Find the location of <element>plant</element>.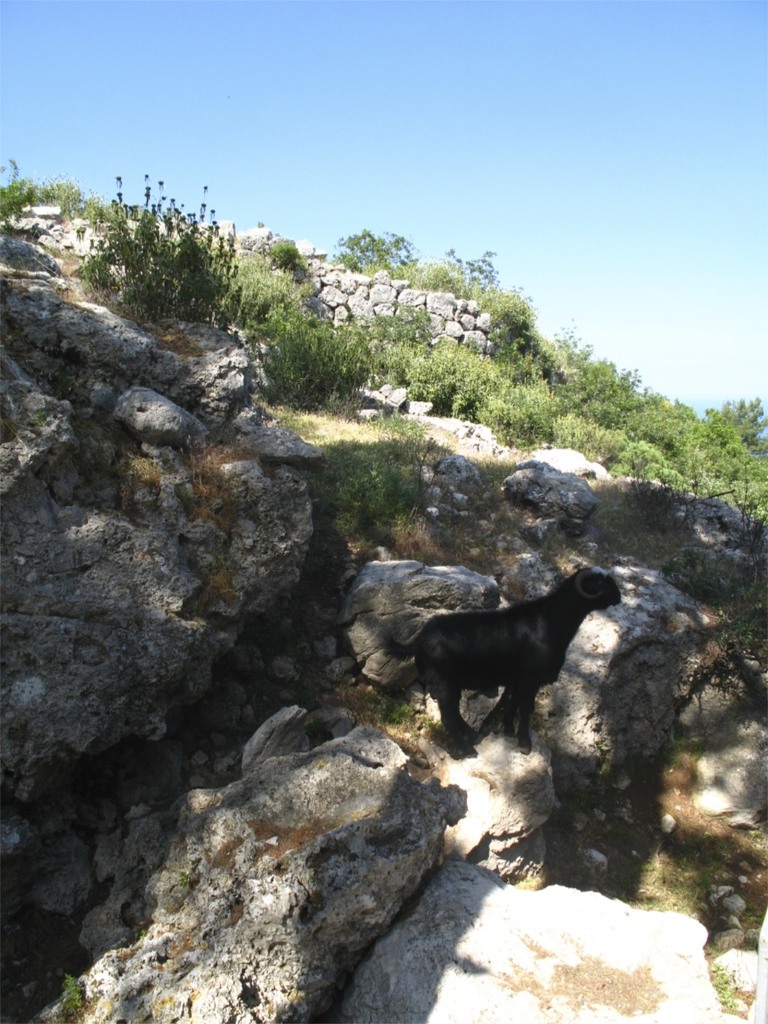
Location: pyautogui.locateOnScreen(720, 591, 767, 645).
